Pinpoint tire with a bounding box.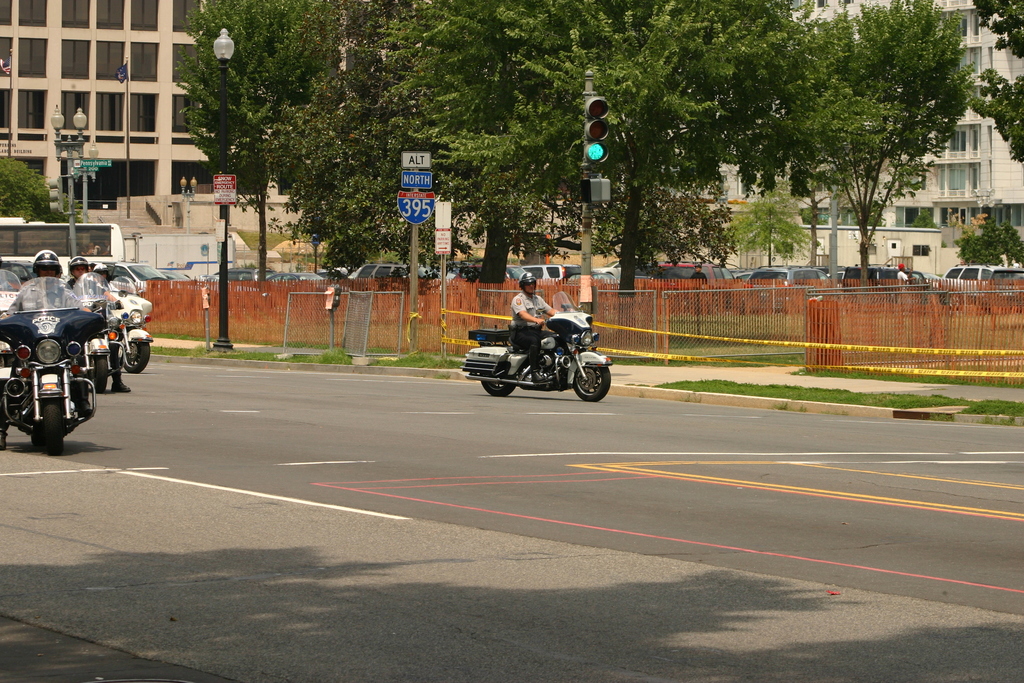
(92, 355, 111, 397).
